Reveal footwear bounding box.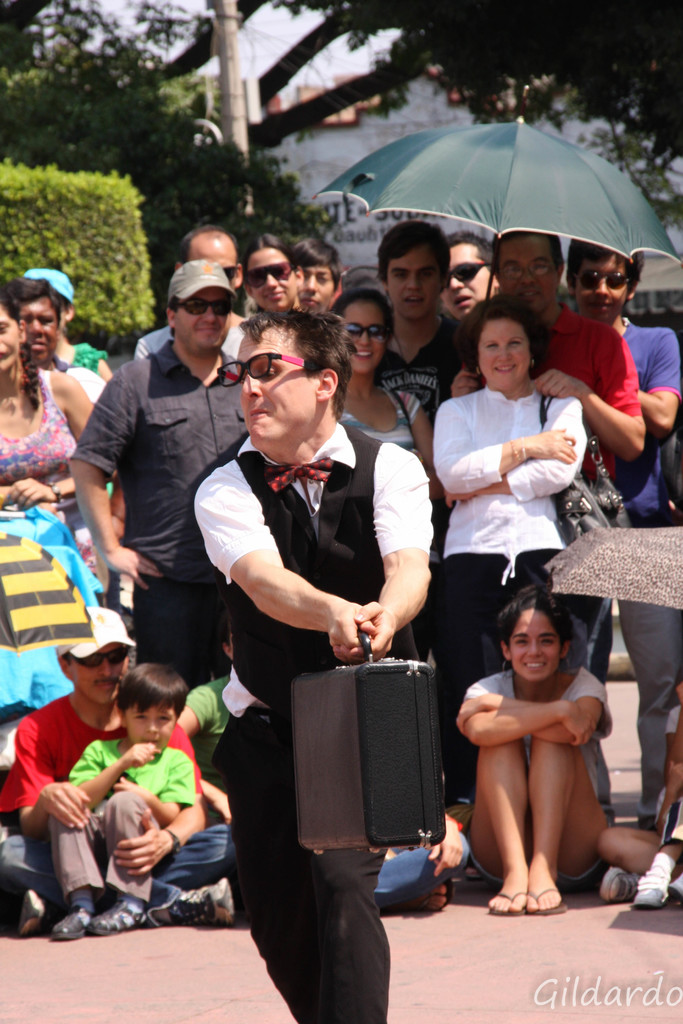
Revealed: select_region(489, 888, 529, 918).
